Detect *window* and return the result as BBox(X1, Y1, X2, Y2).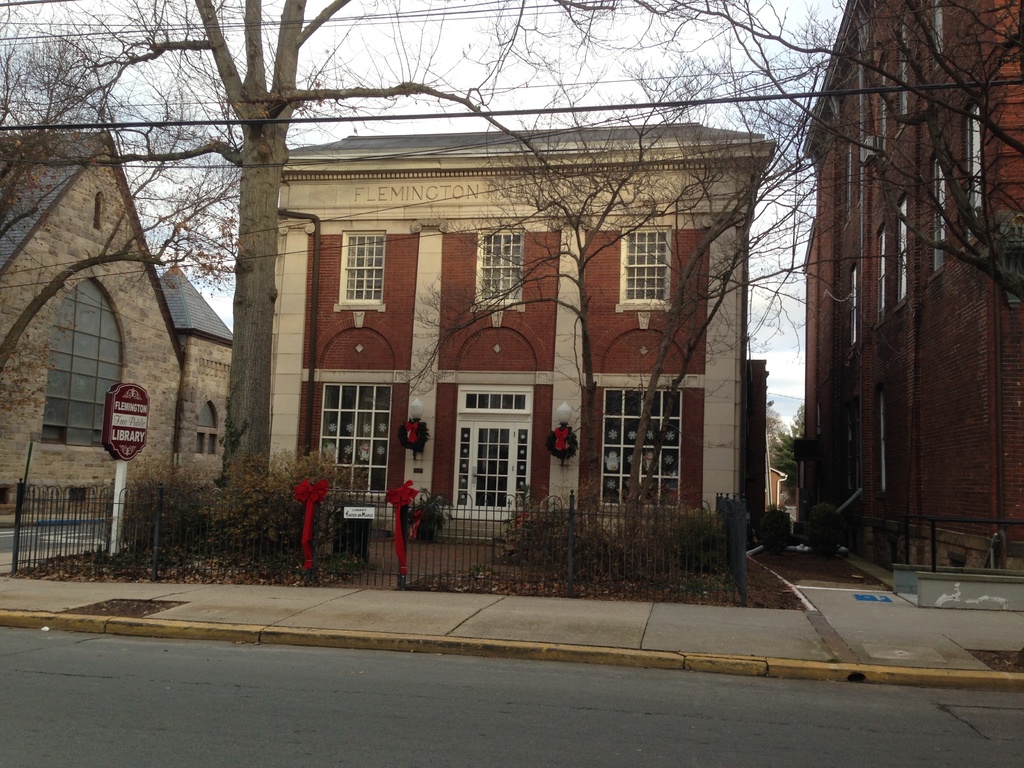
BBox(474, 231, 527, 307).
